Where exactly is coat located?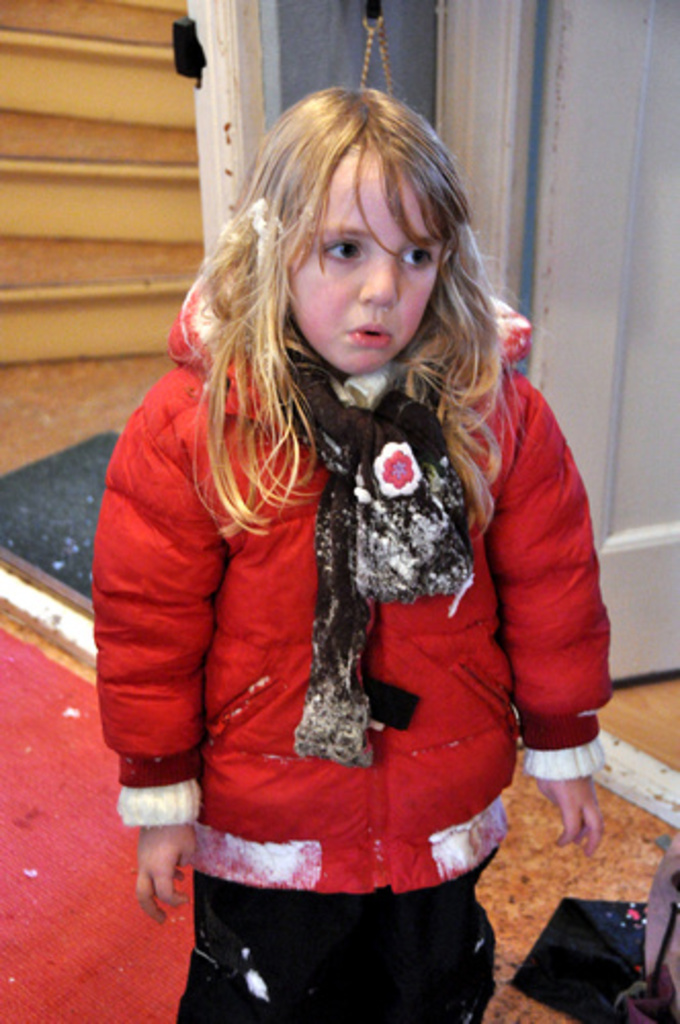
Its bounding box is 88:201:610:885.
